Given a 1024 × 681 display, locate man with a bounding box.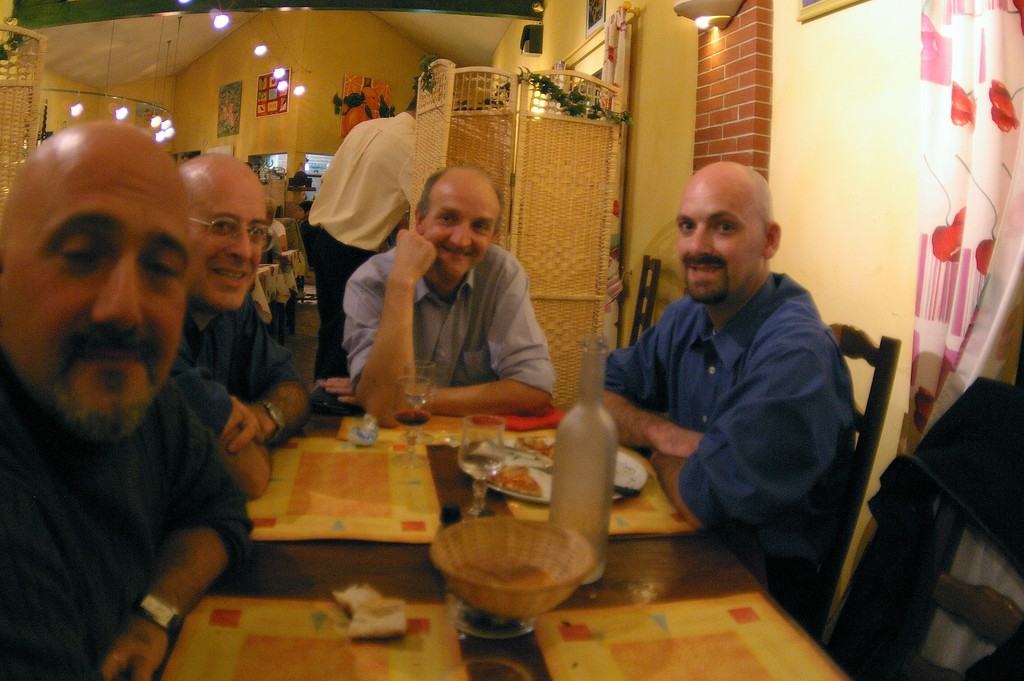
Located: [x1=0, y1=120, x2=253, y2=680].
